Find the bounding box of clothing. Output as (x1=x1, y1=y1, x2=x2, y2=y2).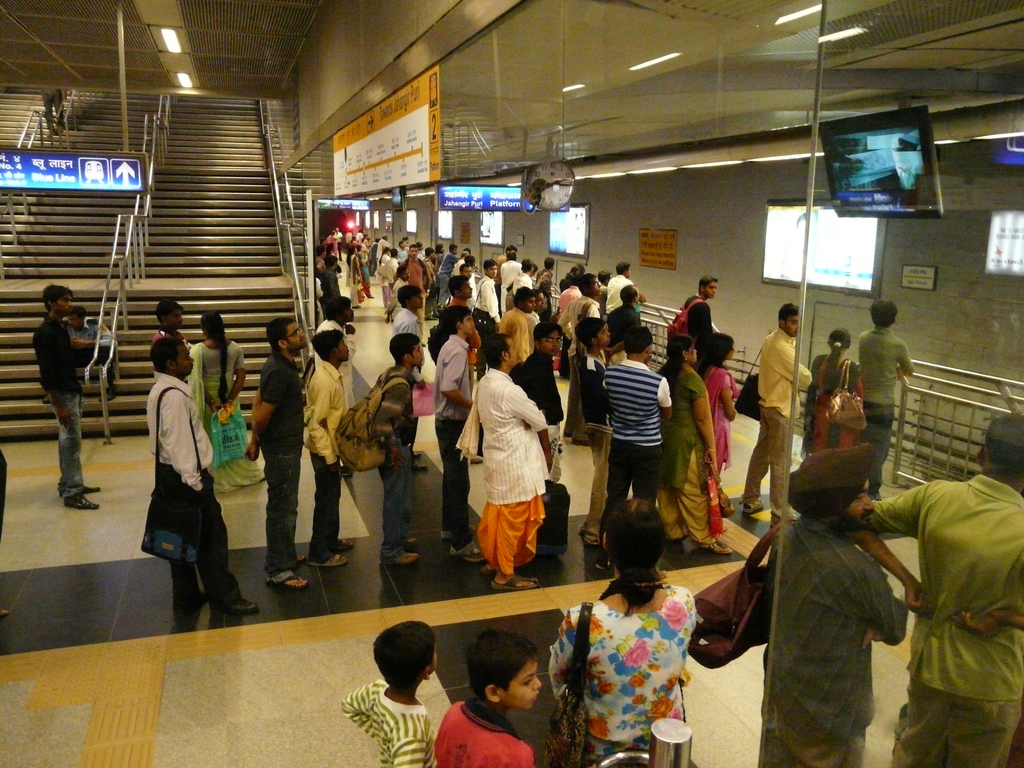
(x1=604, y1=441, x2=662, y2=534).
